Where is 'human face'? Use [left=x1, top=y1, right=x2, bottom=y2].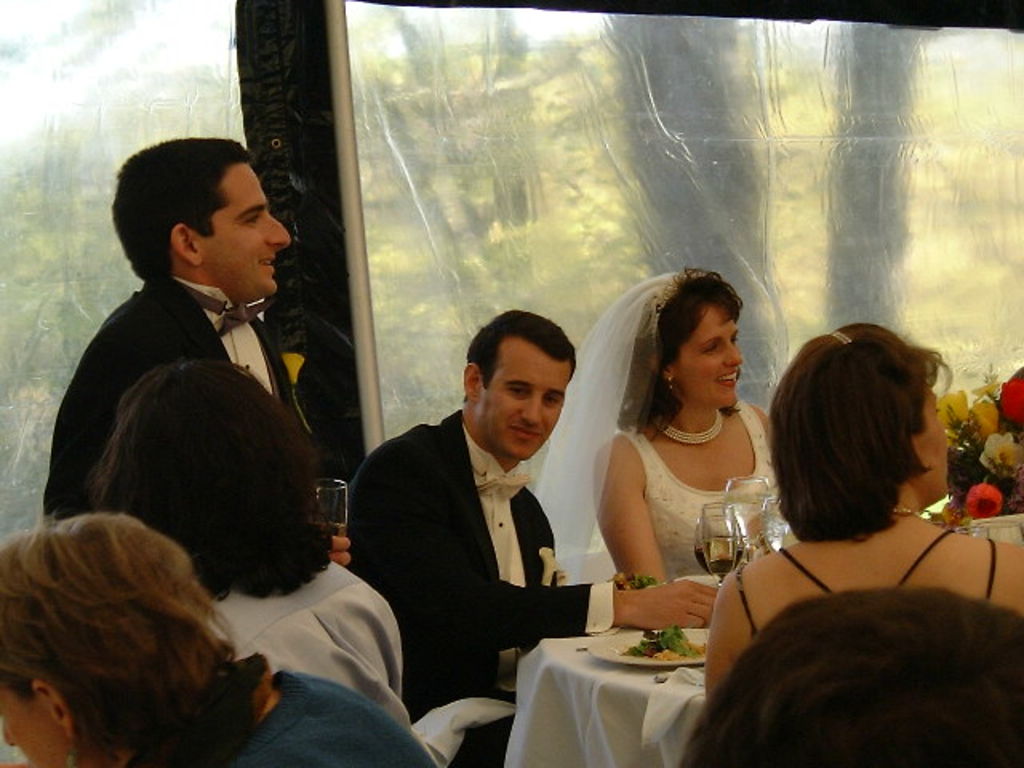
[left=0, top=685, right=75, bottom=762].
